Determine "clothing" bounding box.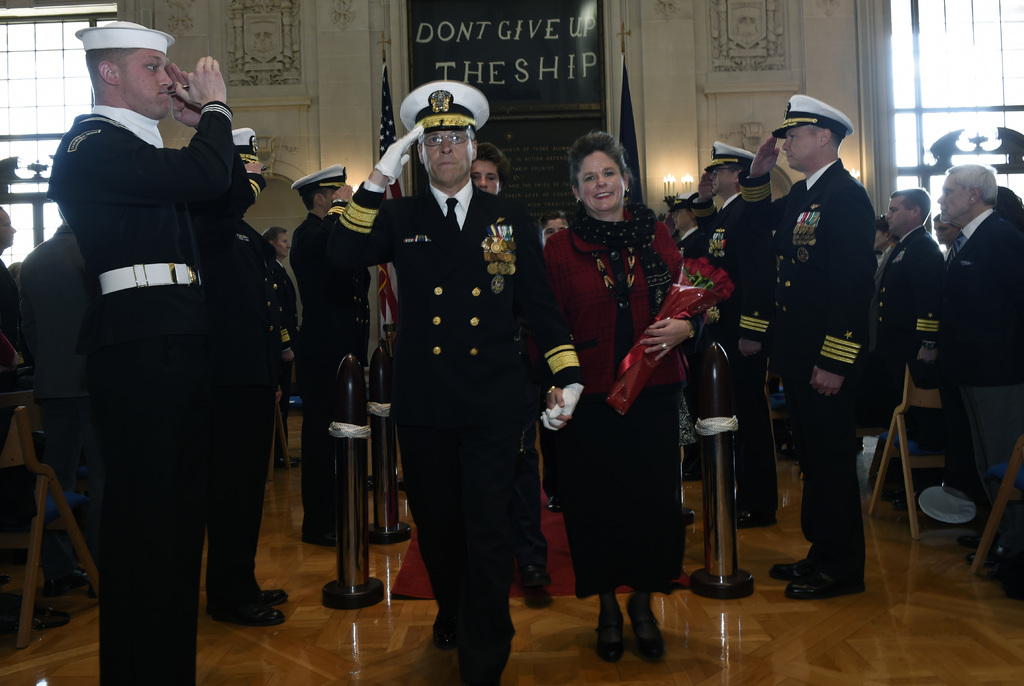
Determined: 953 193 1018 528.
